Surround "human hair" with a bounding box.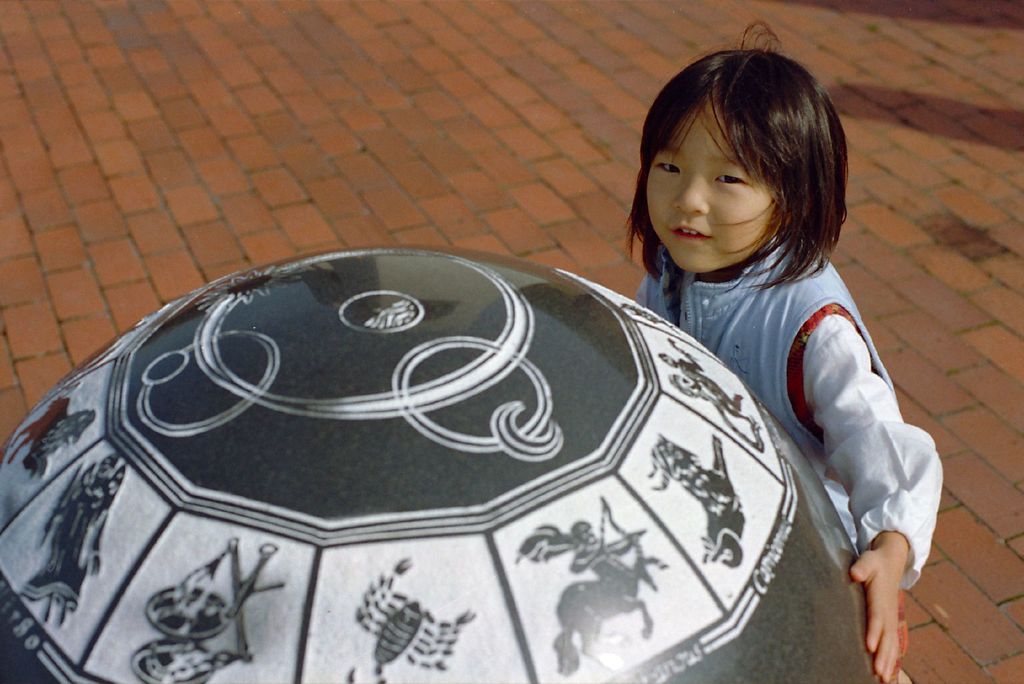
rect(609, 40, 848, 293).
